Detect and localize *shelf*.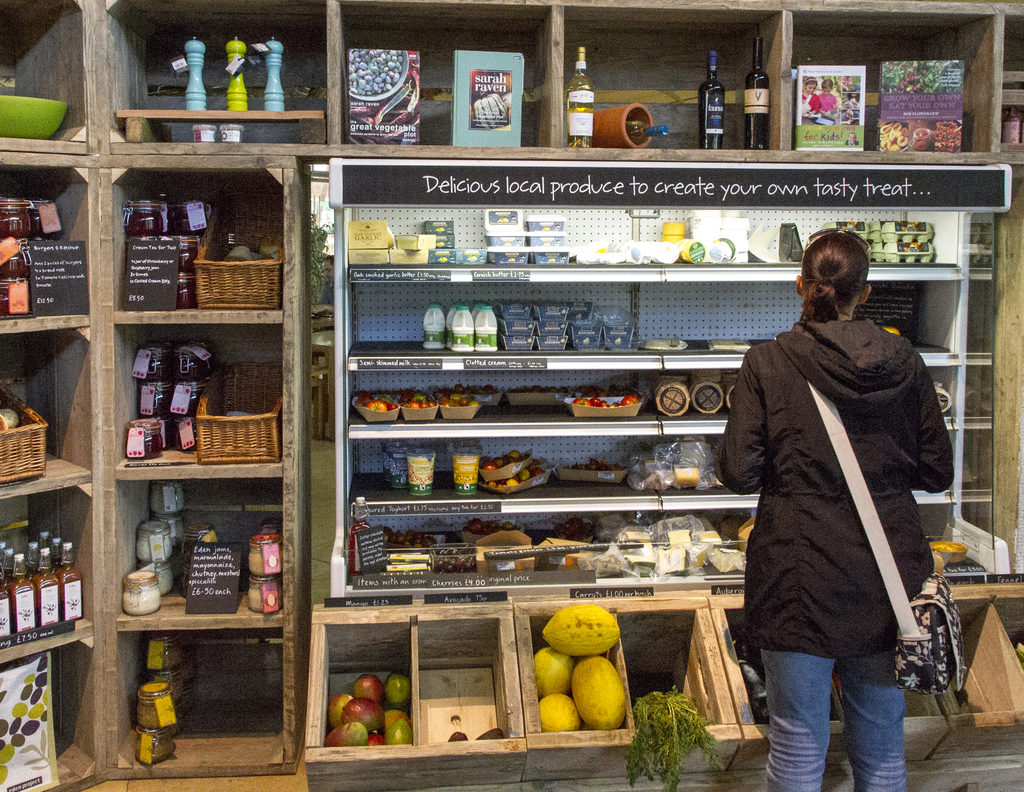
Localized at locate(336, 163, 1016, 605).
